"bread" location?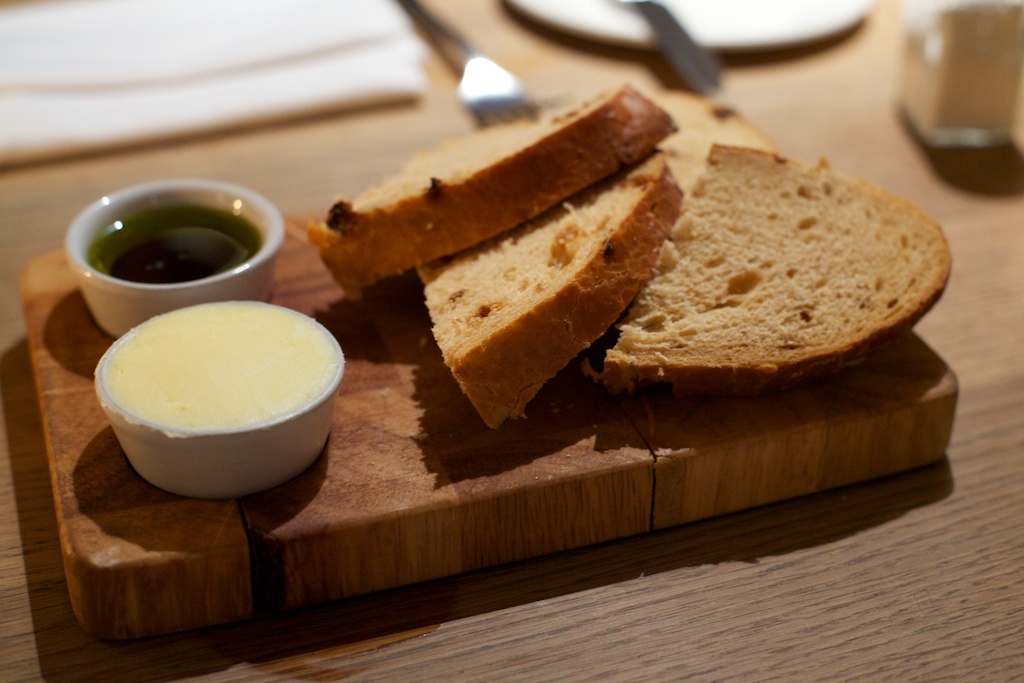
crop(416, 150, 686, 429)
